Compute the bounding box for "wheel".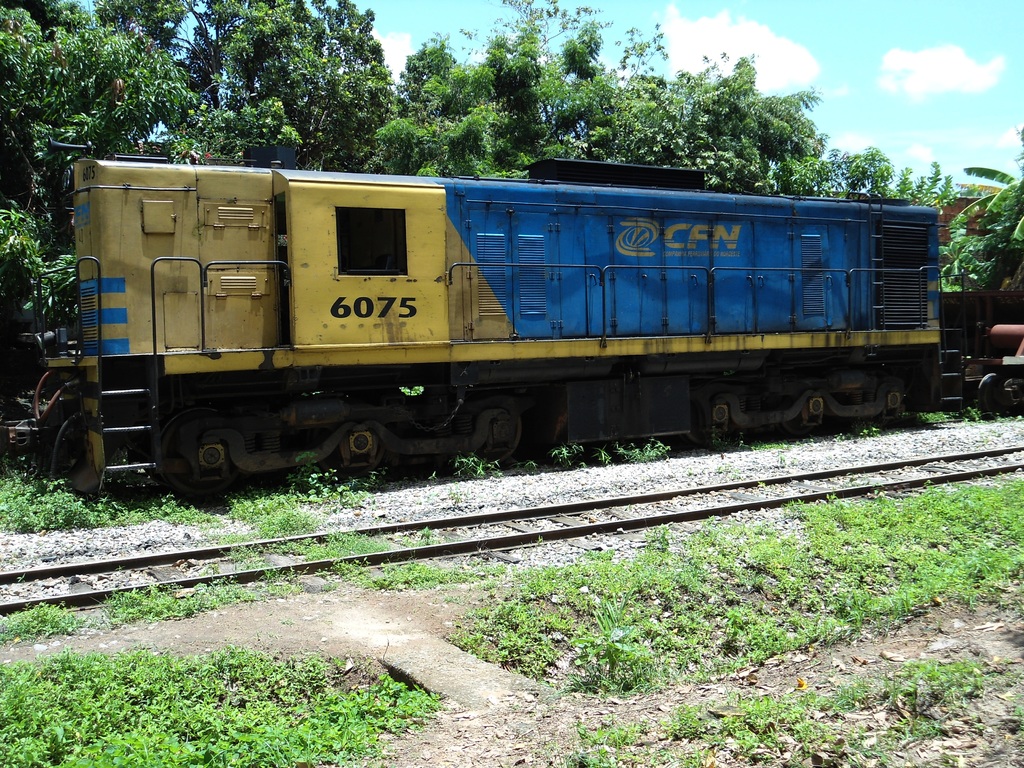
<bbox>976, 379, 1010, 416</bbox>.
